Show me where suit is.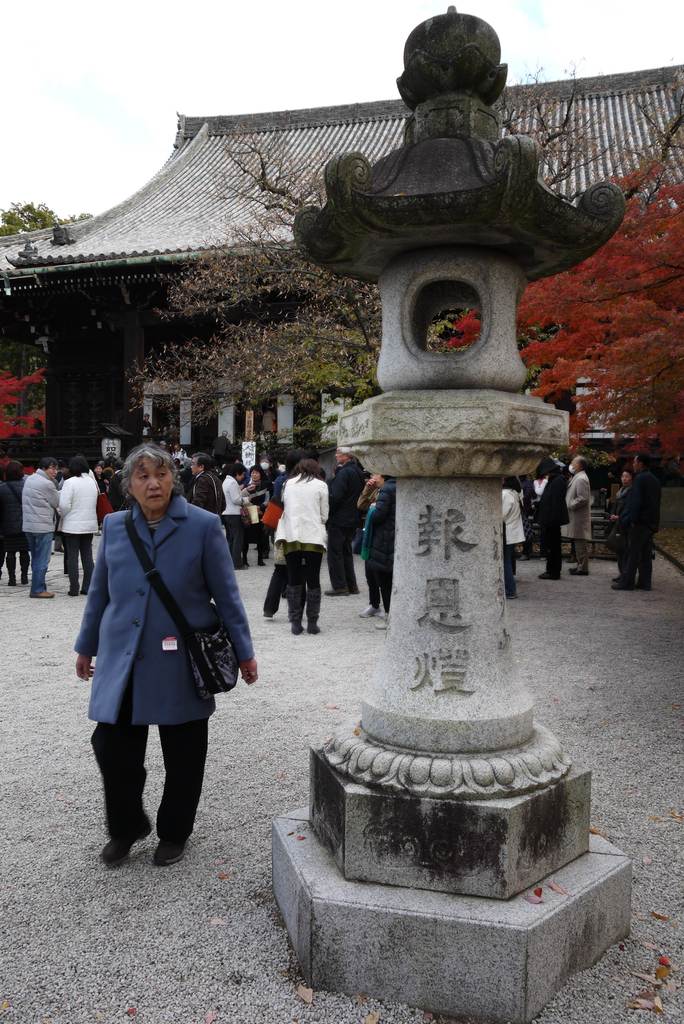
suit is at pyautogui.locateOnScreen(81, 446, 250, 781).
